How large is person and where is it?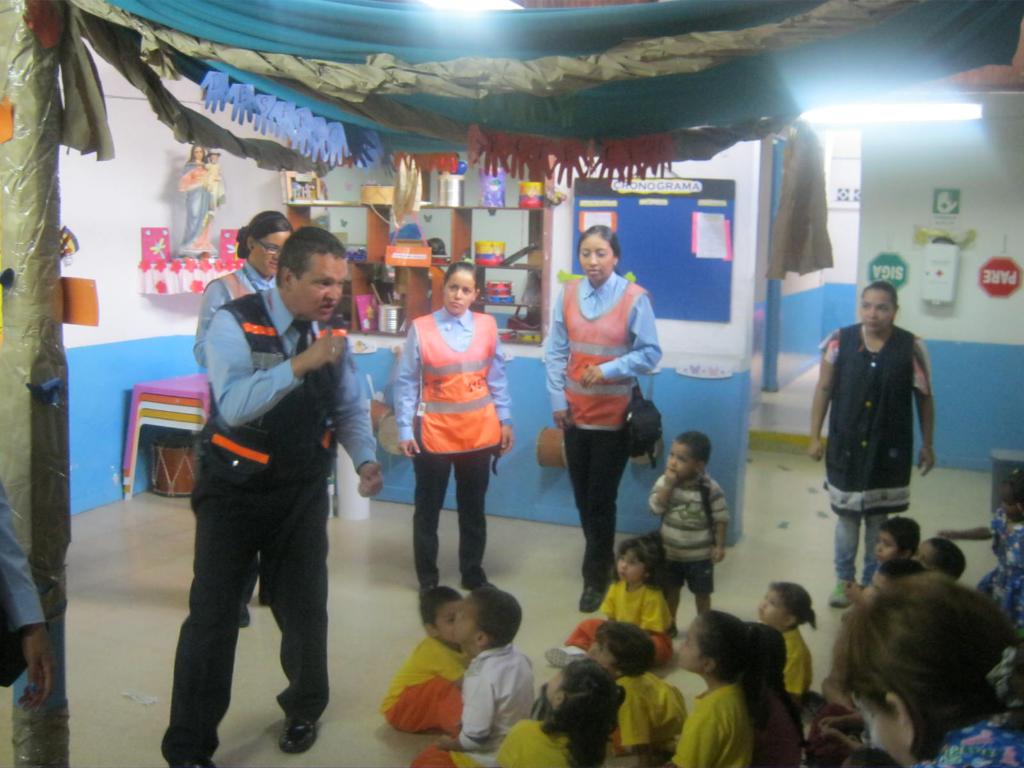
Bounding box: detection(542, 225, 660, 614).
